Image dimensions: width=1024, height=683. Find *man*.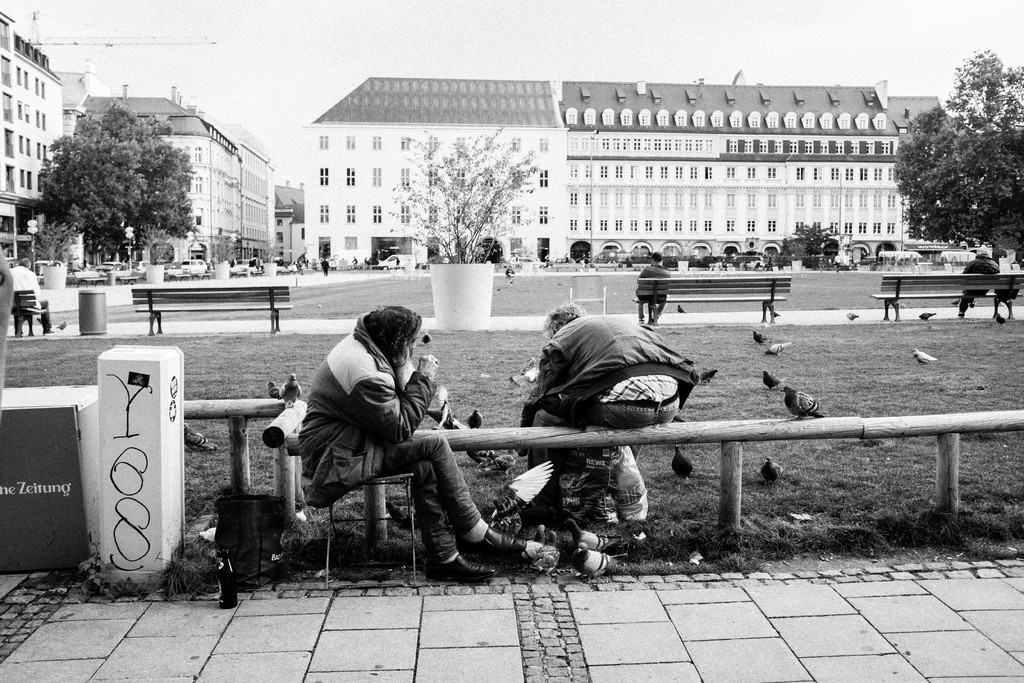
<region>319, 255, 330, 280</region>.
